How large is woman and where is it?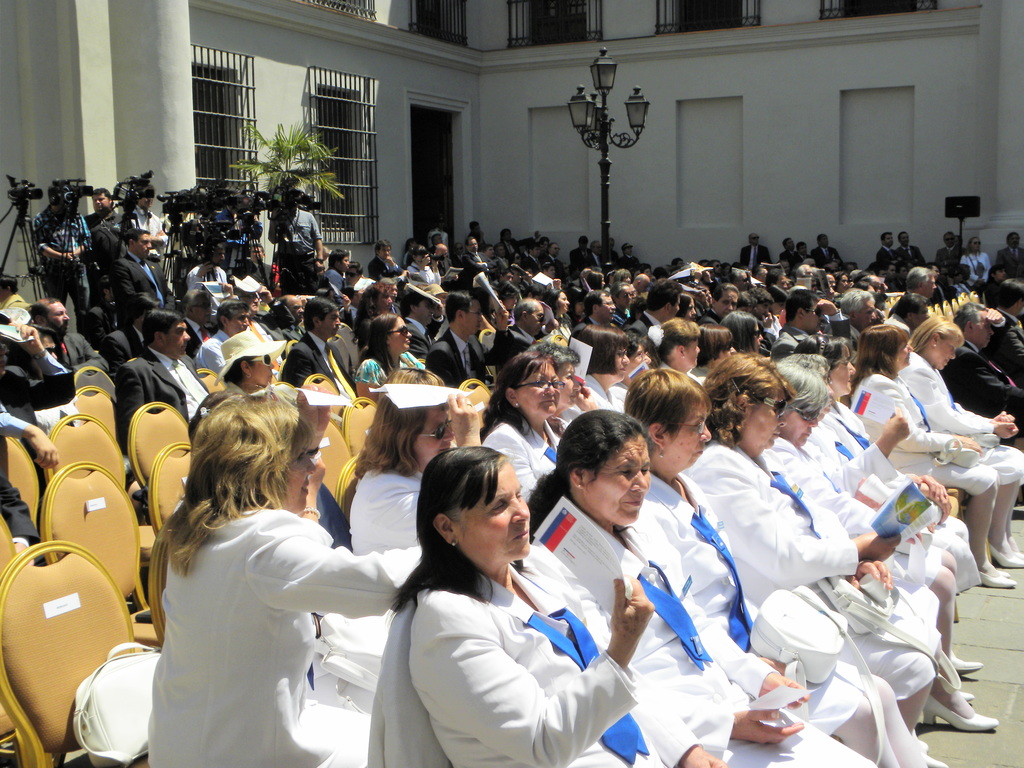
Bounding box: 898:318:1023:568.
